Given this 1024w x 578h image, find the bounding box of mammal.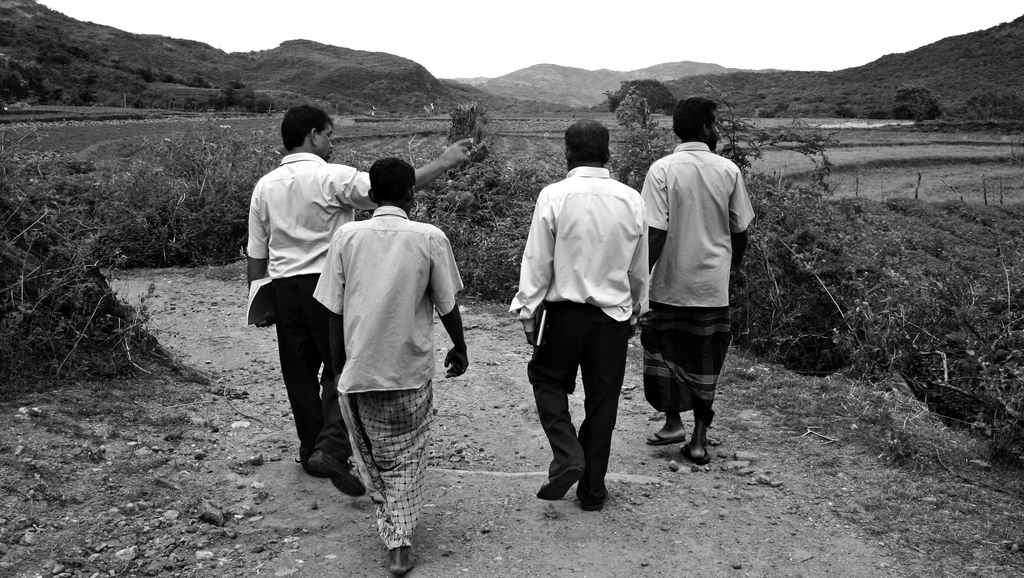
[245,105,476,489].
